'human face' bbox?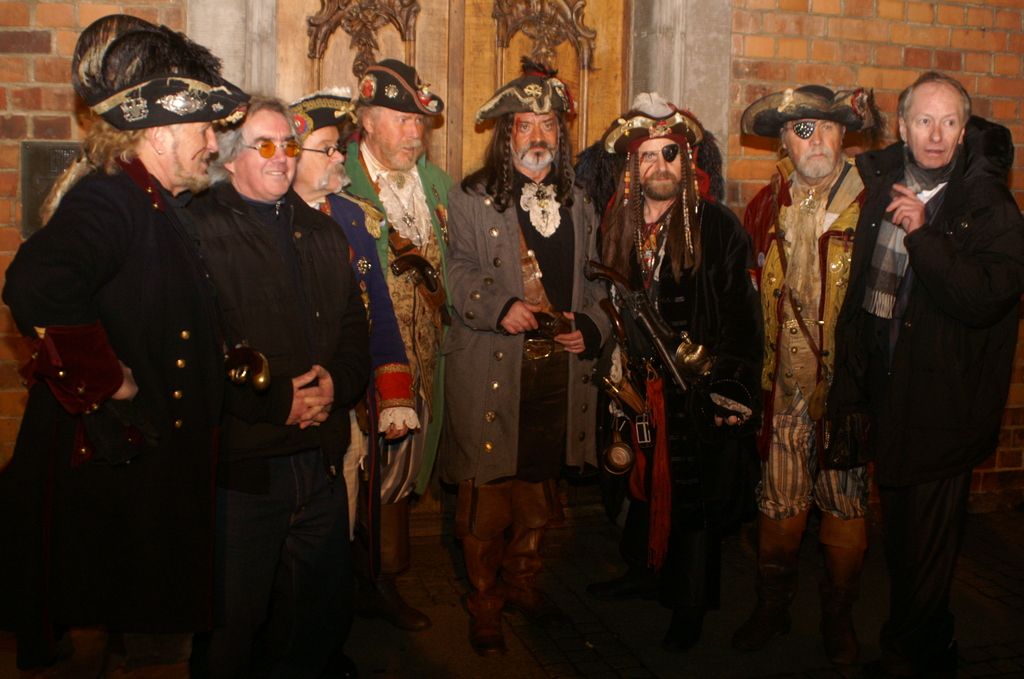
166,119,218,188
